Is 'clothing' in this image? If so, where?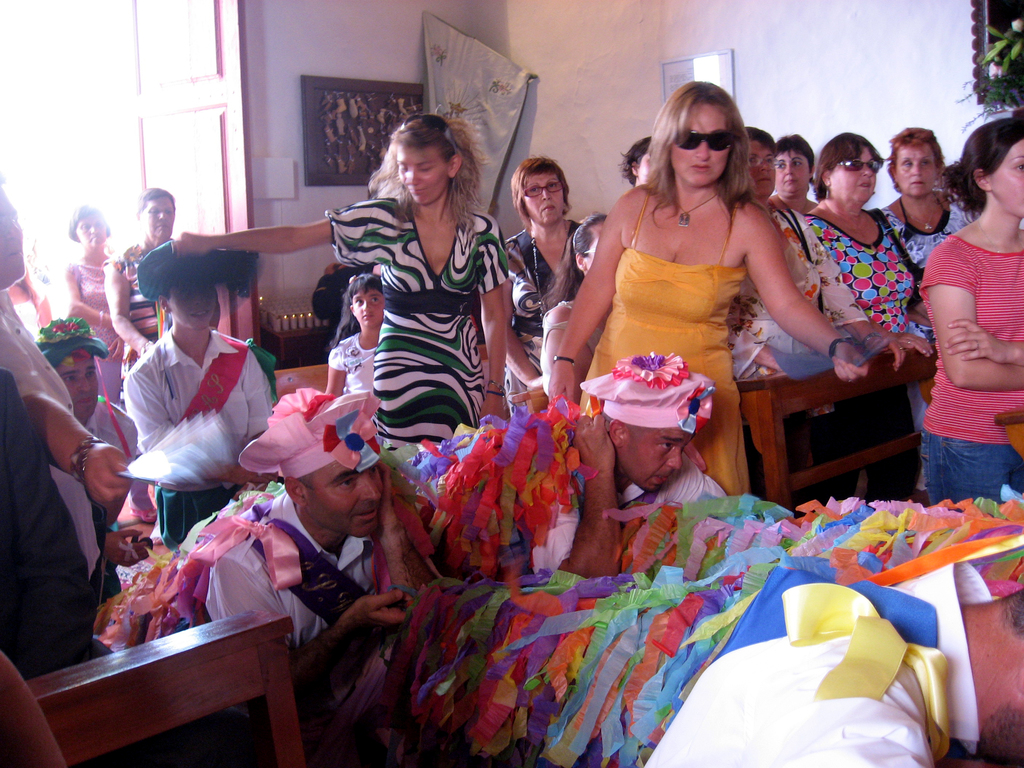
Yes, at bbox=(81, 397, 142, 468).
